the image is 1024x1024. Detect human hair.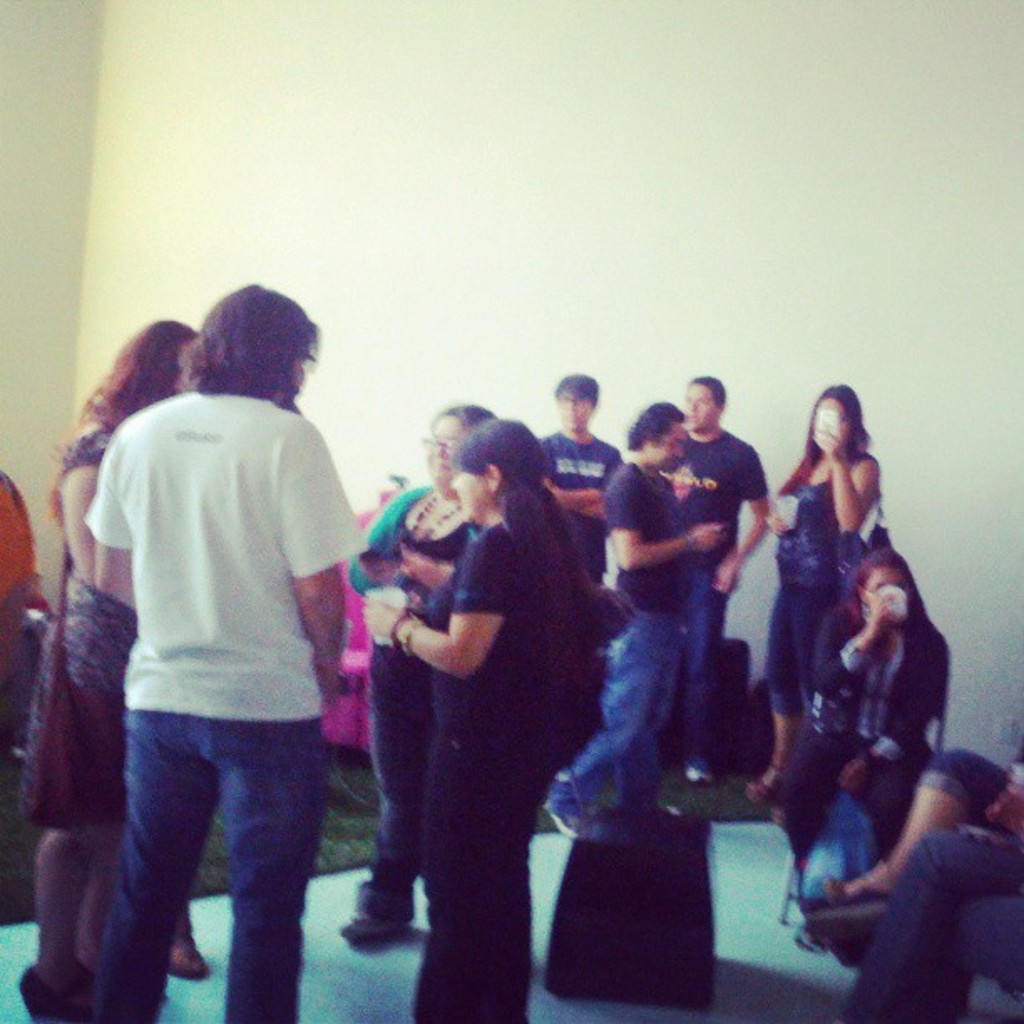
Detection: x1=428, y1=403, x2=497, y2=432.
